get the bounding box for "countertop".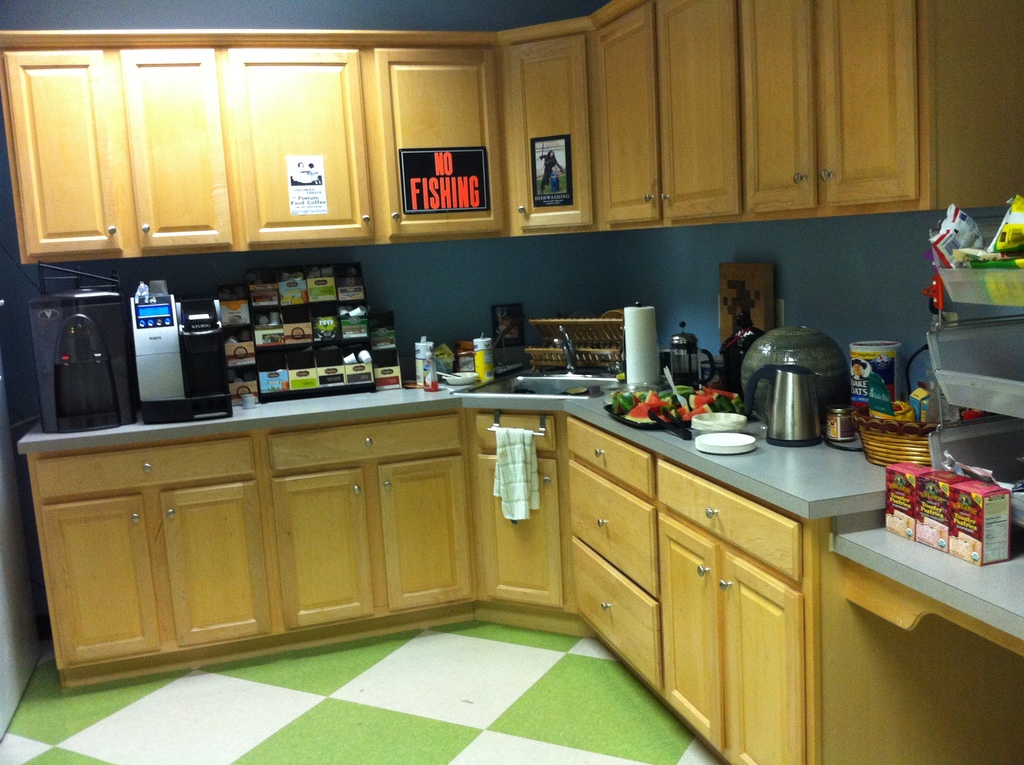
select_region(13, 351, 1023, 641).
